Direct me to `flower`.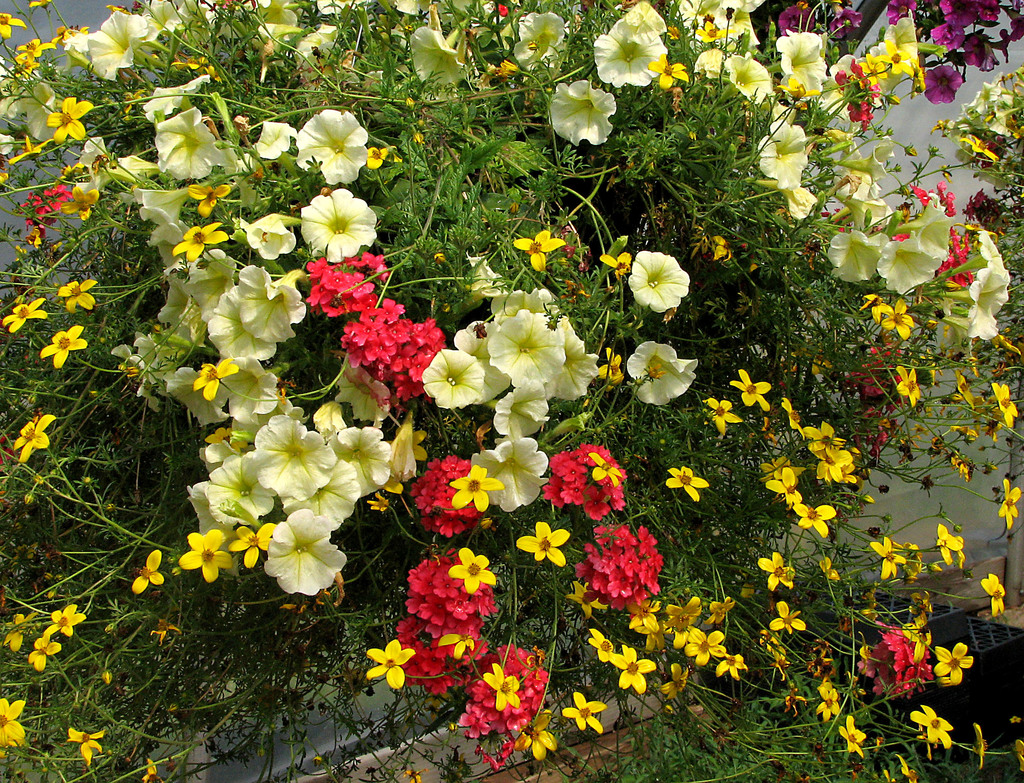
Direction: l=17, t=412, r=56, b=461.
